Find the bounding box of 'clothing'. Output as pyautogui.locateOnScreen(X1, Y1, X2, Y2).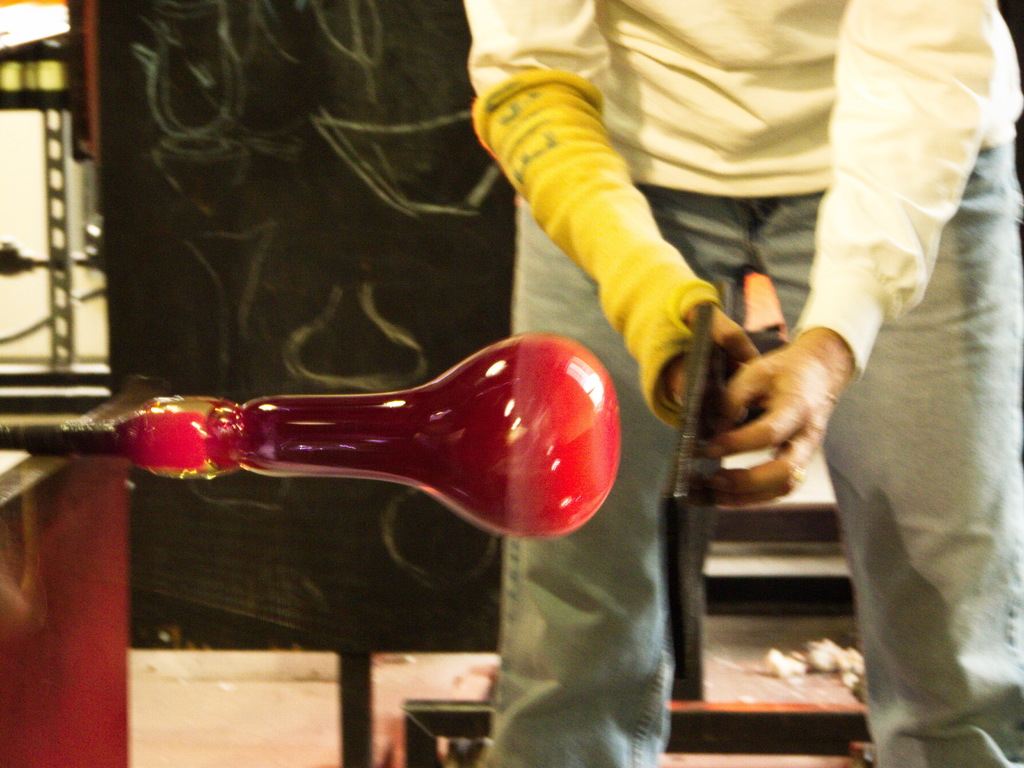
pyautogui.locateOnScreen(479, 188, 1023, 767).
